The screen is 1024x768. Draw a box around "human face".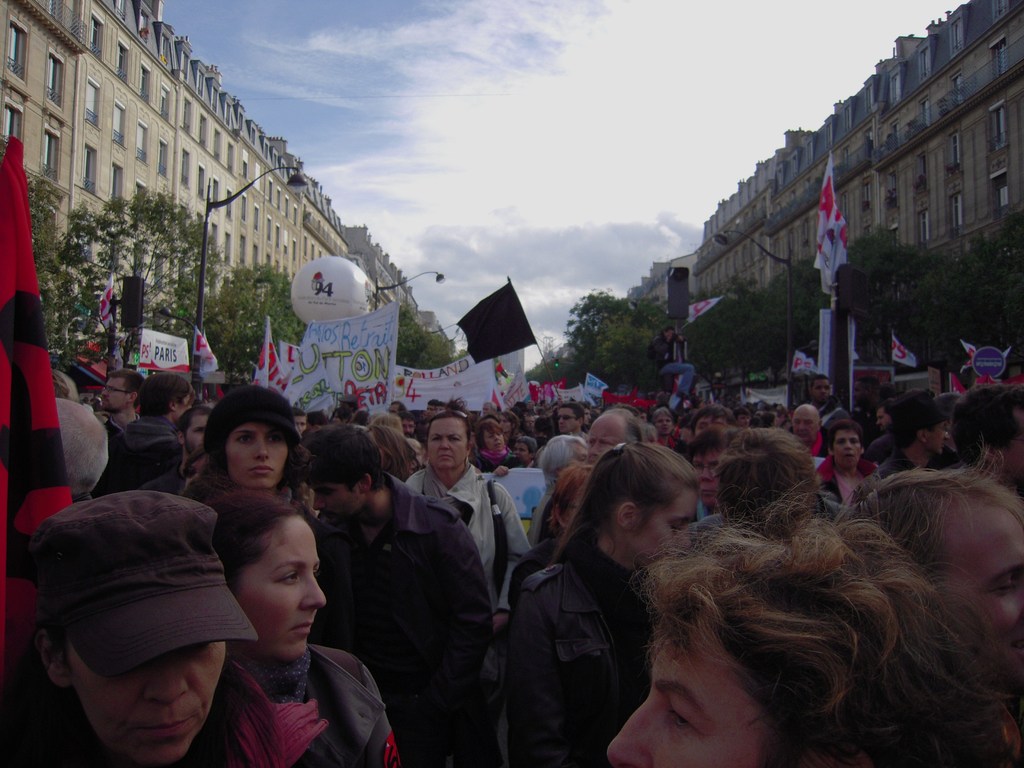
locate(401, 417, 415, 439).
